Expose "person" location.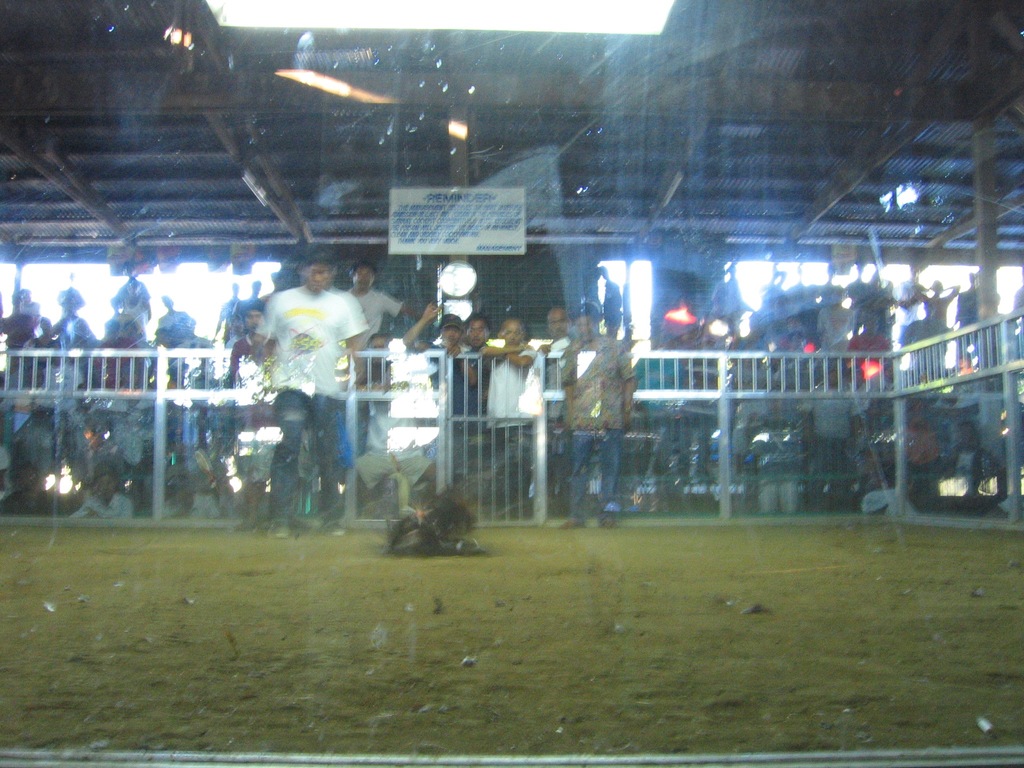
Exposed at 896 265 928 347.
